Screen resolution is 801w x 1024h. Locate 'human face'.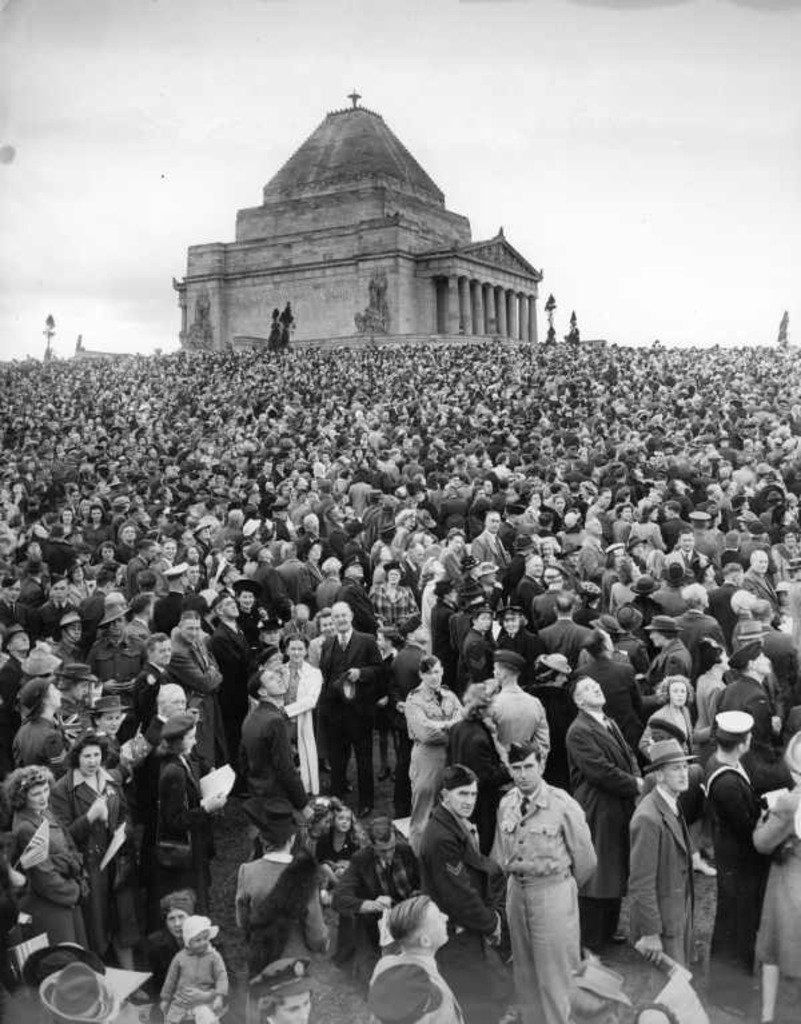
[447, 784, 479, 830].
